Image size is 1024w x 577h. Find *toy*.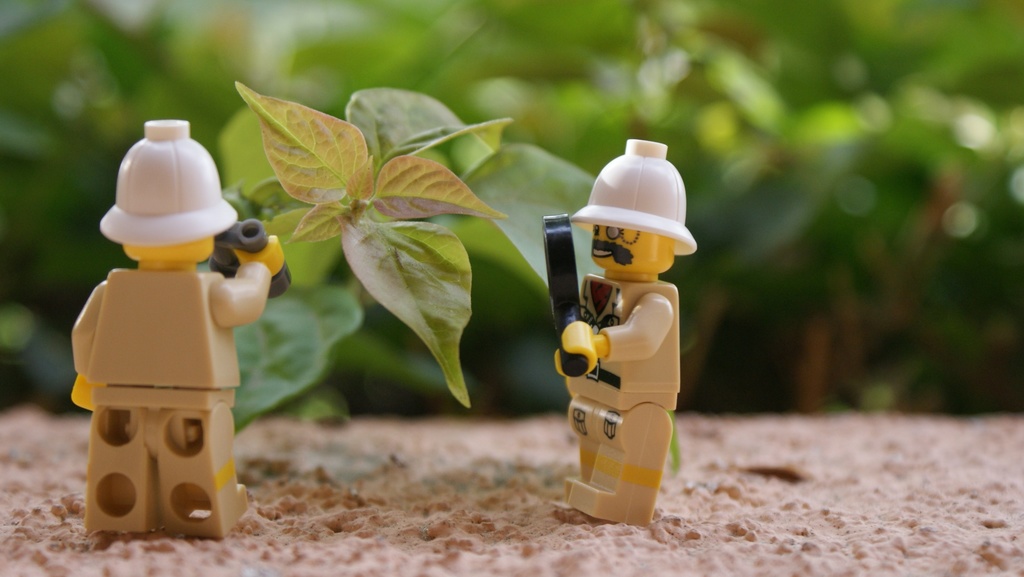
<bbox>540, 156, 712, 528</bbox>.
